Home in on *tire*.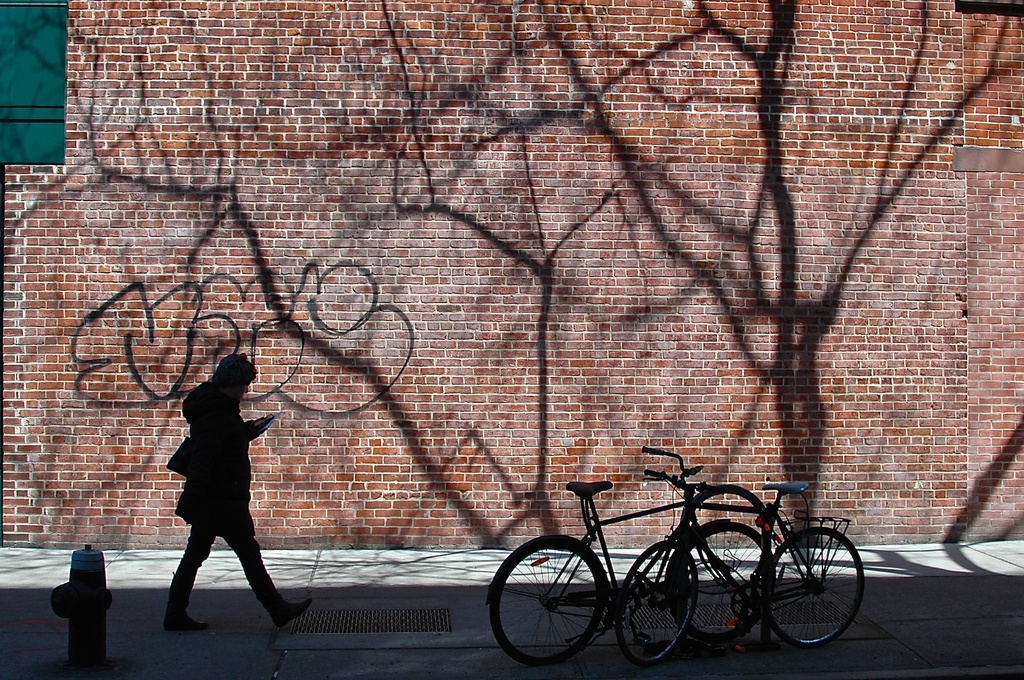
Homed in at {"x1": 674, "y1": 524, "x2": 772, "y2": 647}.
